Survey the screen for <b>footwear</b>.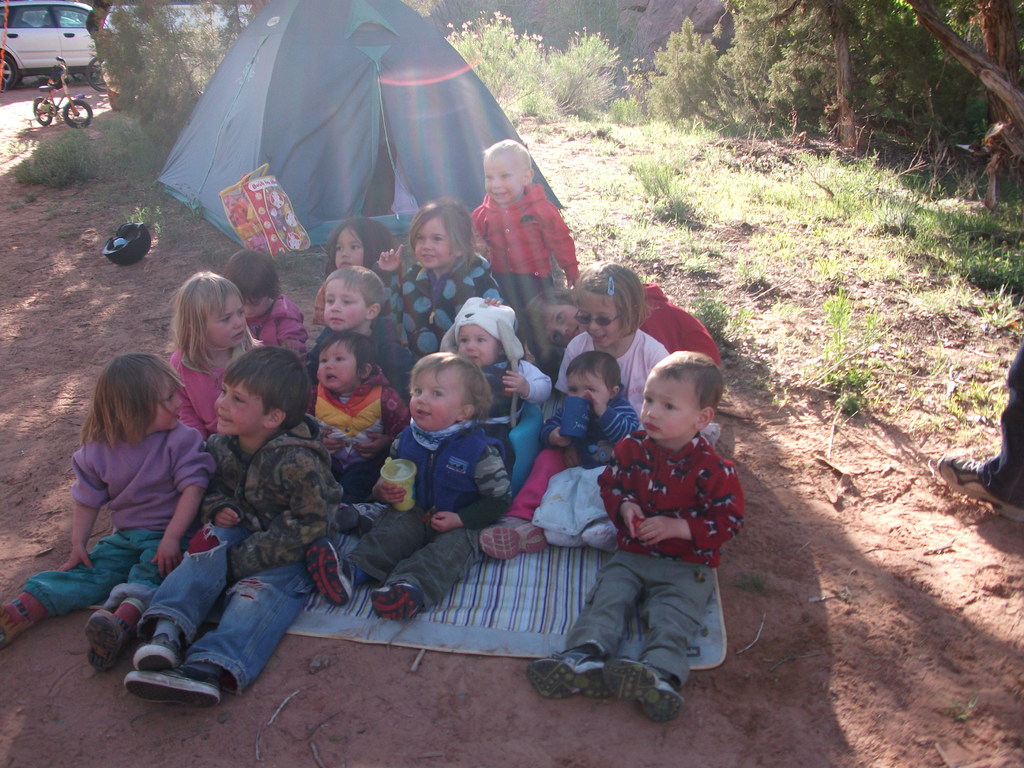
Survey found: <region>522, 646, 614, 701</region>.
